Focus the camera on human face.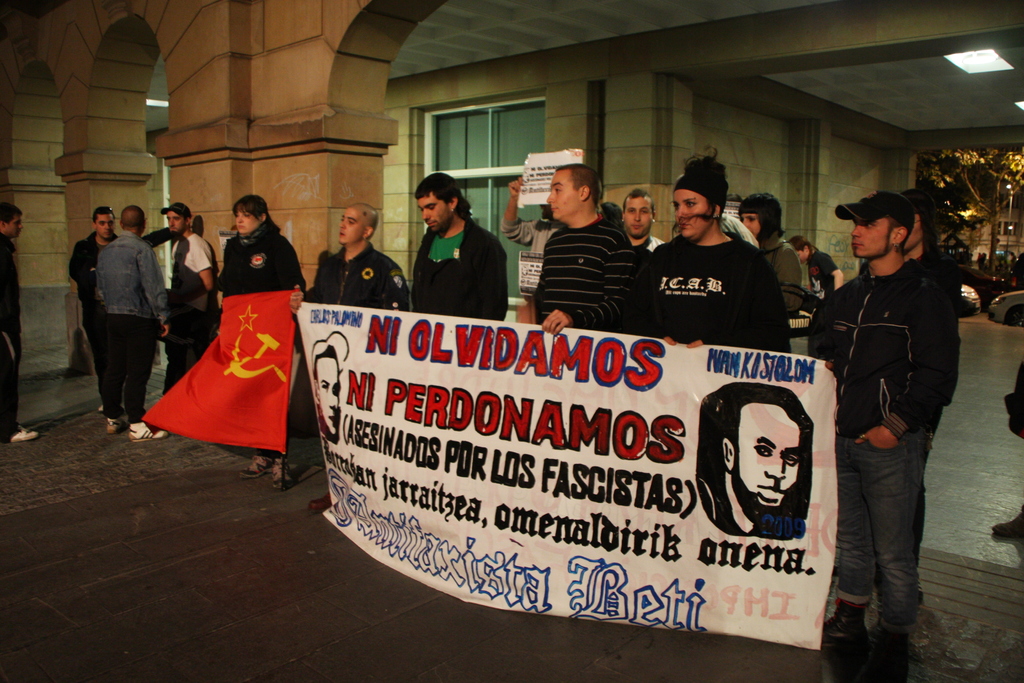
Focus region: {"x1": 793, "y1": 249, "x2": 806, "y2": 263}.
